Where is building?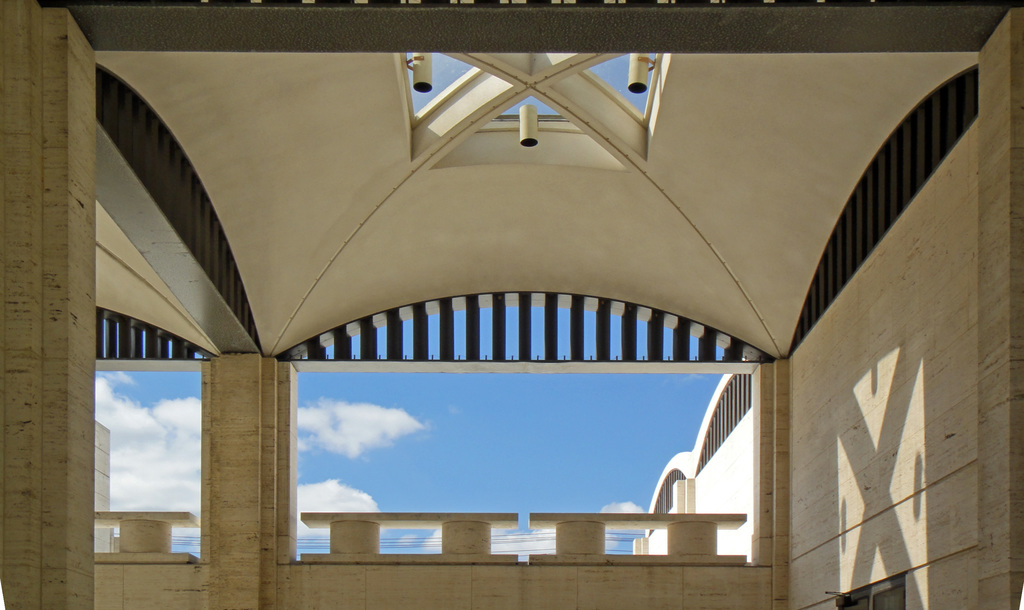
[0,0,1023,609].
